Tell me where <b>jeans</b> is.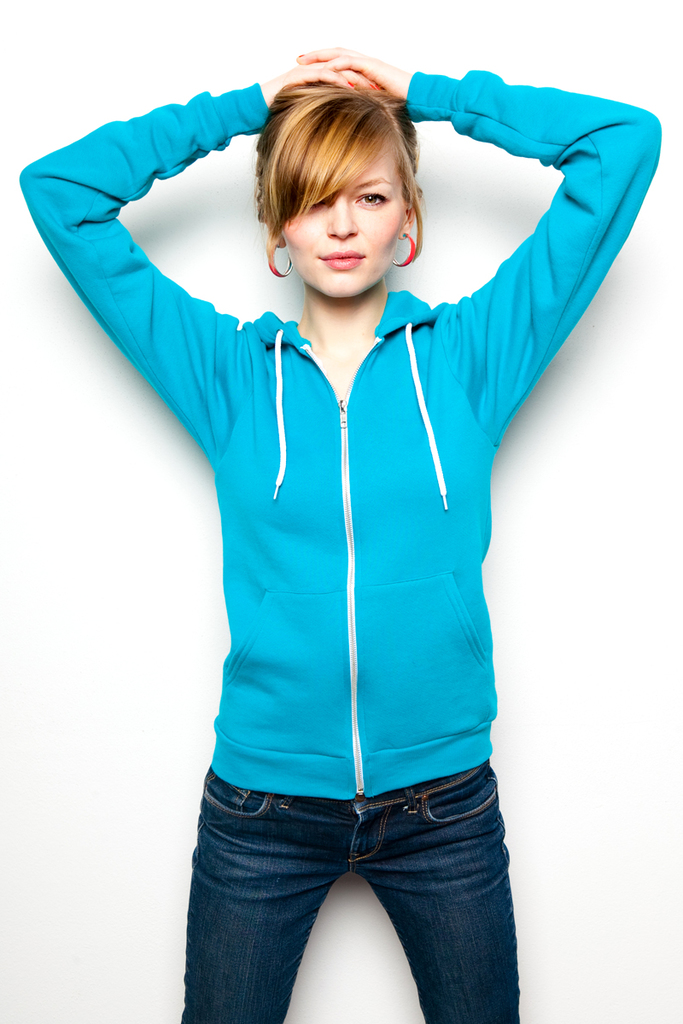
<b>jeans</b> is at <region>181, 765, 518, 1023</region>.
